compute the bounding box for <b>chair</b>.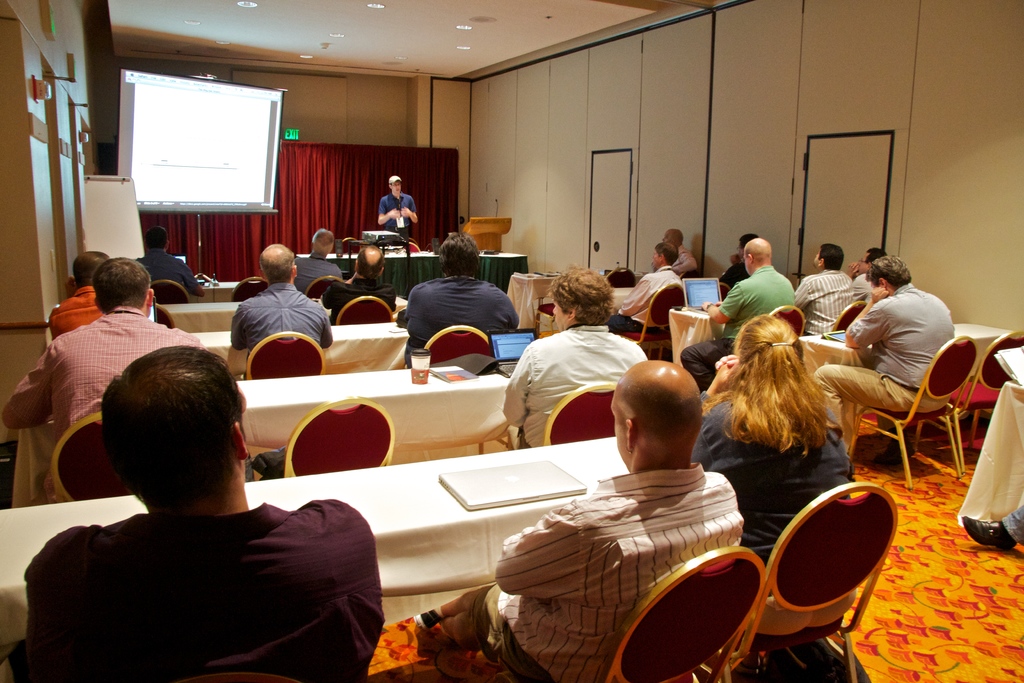
BBox(716, 280, 730, 300).
